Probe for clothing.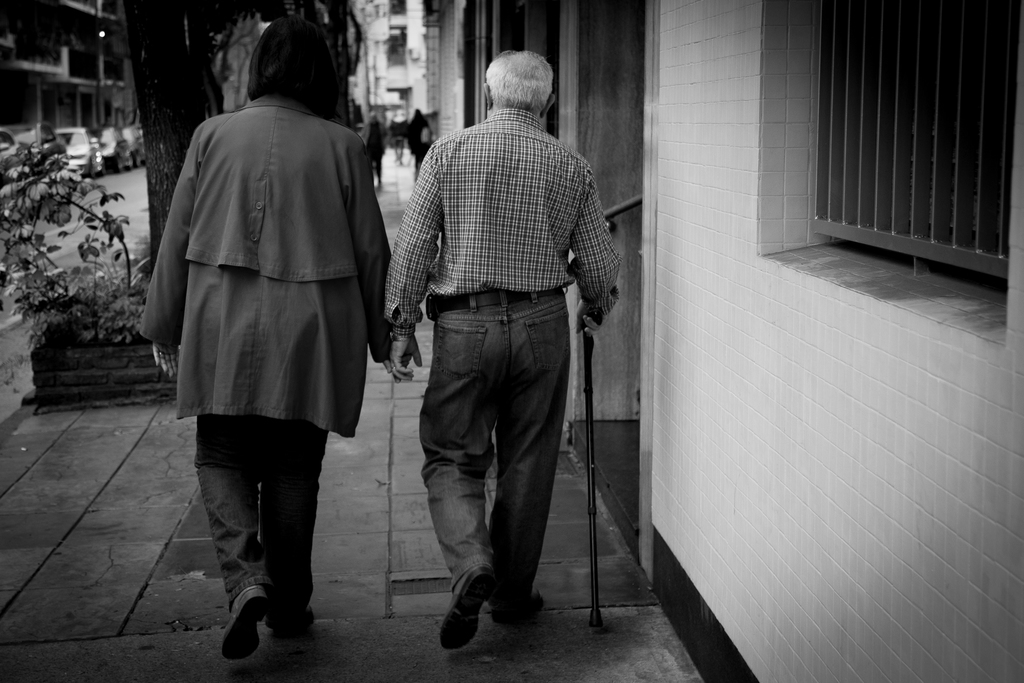
Probe result: locate(136, 93, 392, 623).
